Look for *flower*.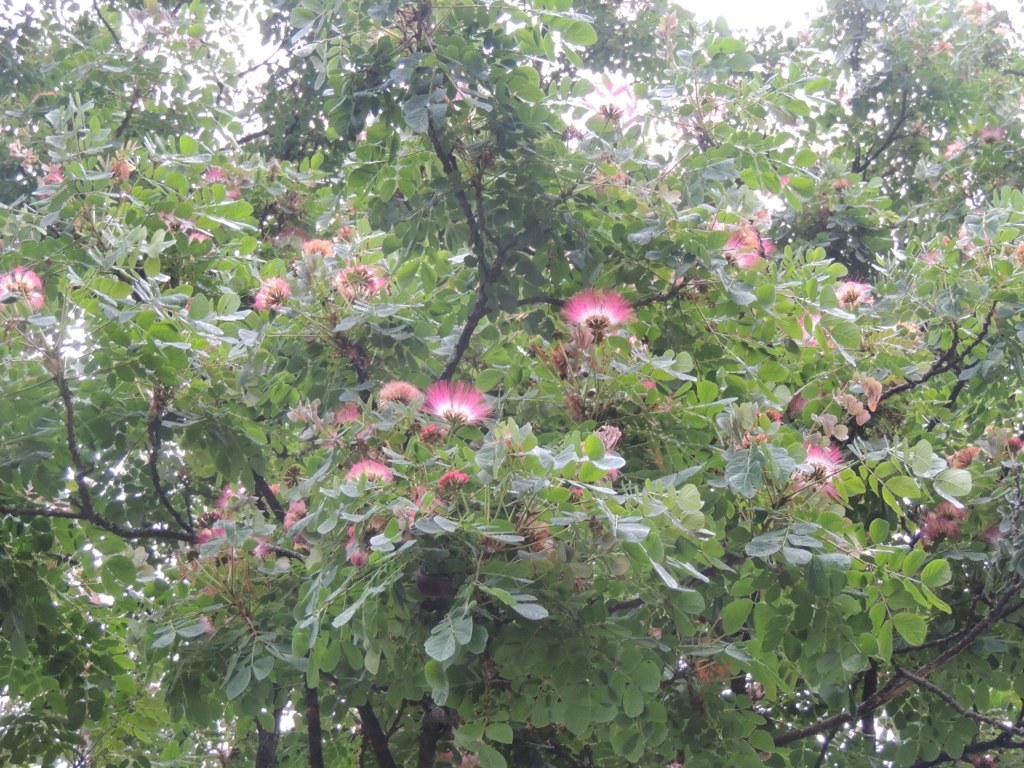
Found: <bbox>106, 148, 137, 190</bbox>.
